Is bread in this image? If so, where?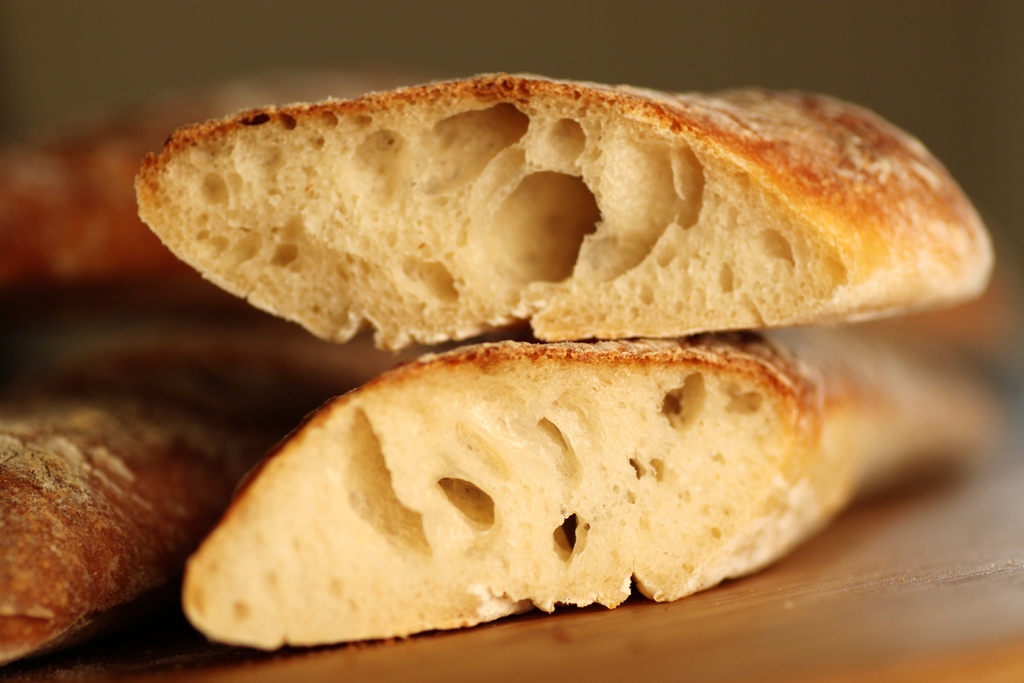
Yes, at [183,340,1004,660].
